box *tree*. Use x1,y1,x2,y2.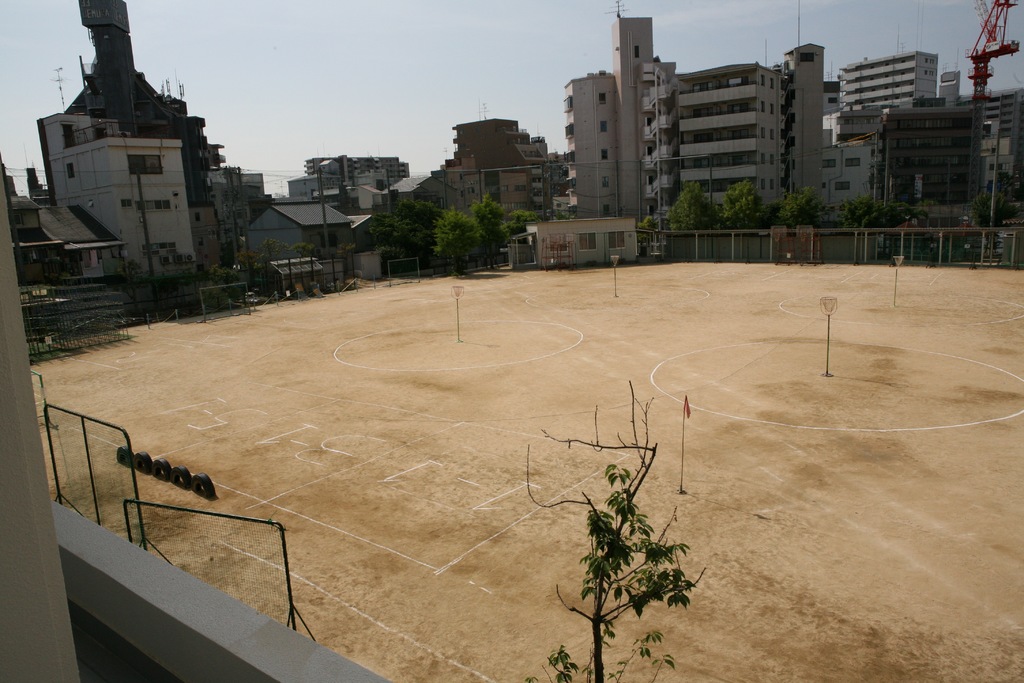
666,179,716,231.
